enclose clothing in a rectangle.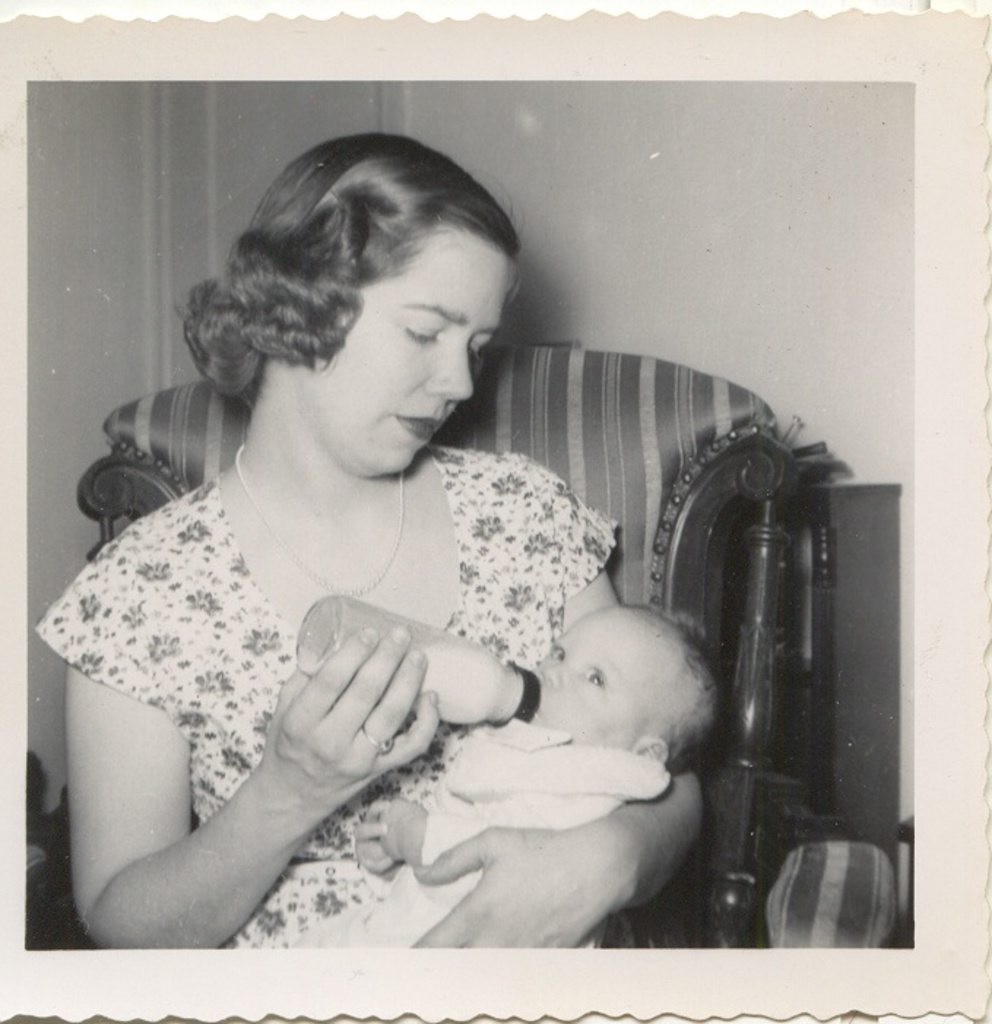
[44, 489, 646, 944].
